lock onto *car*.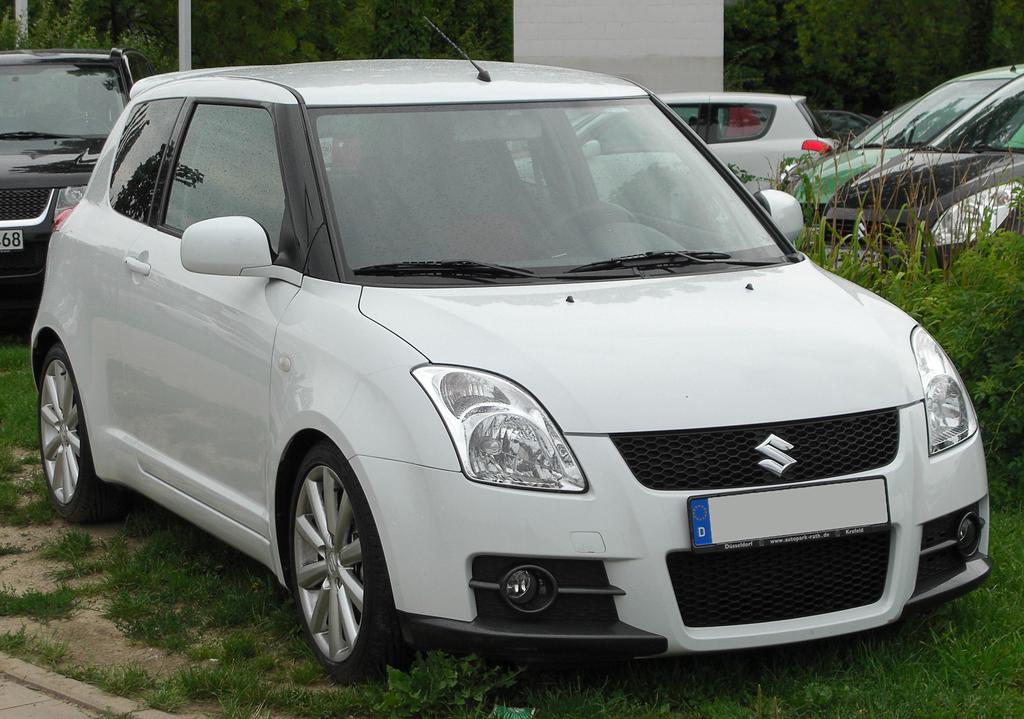
Locked: (821,74,1023,278).
